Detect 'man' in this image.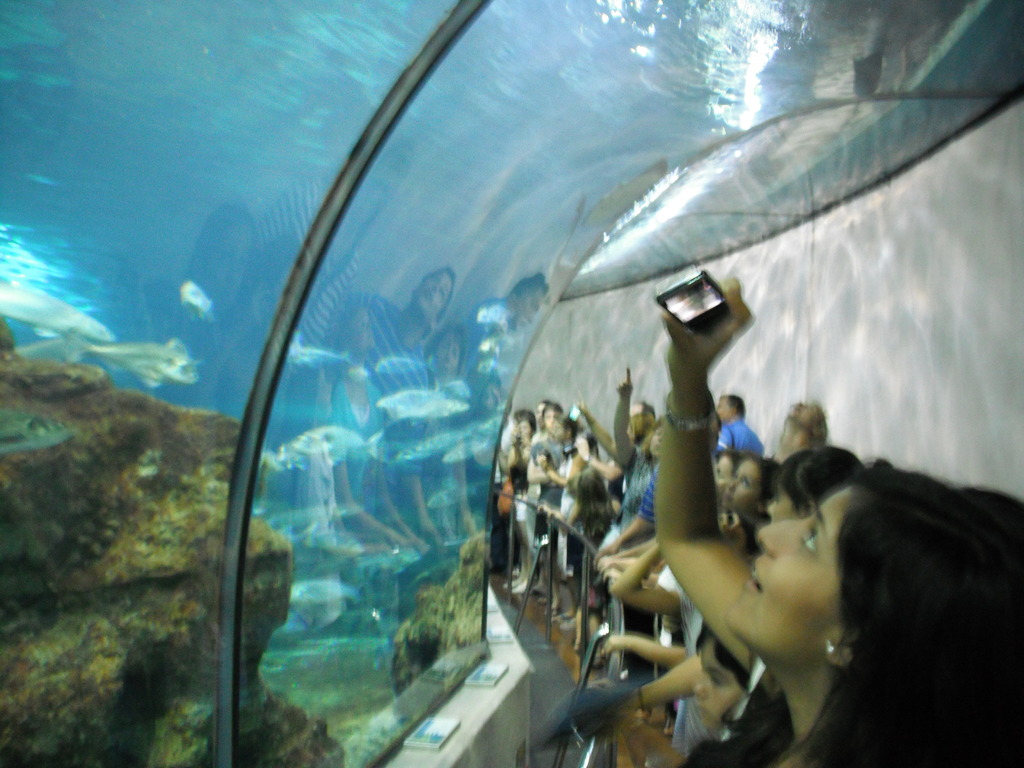
Detection: bbox(637, 400, 662, 451).
